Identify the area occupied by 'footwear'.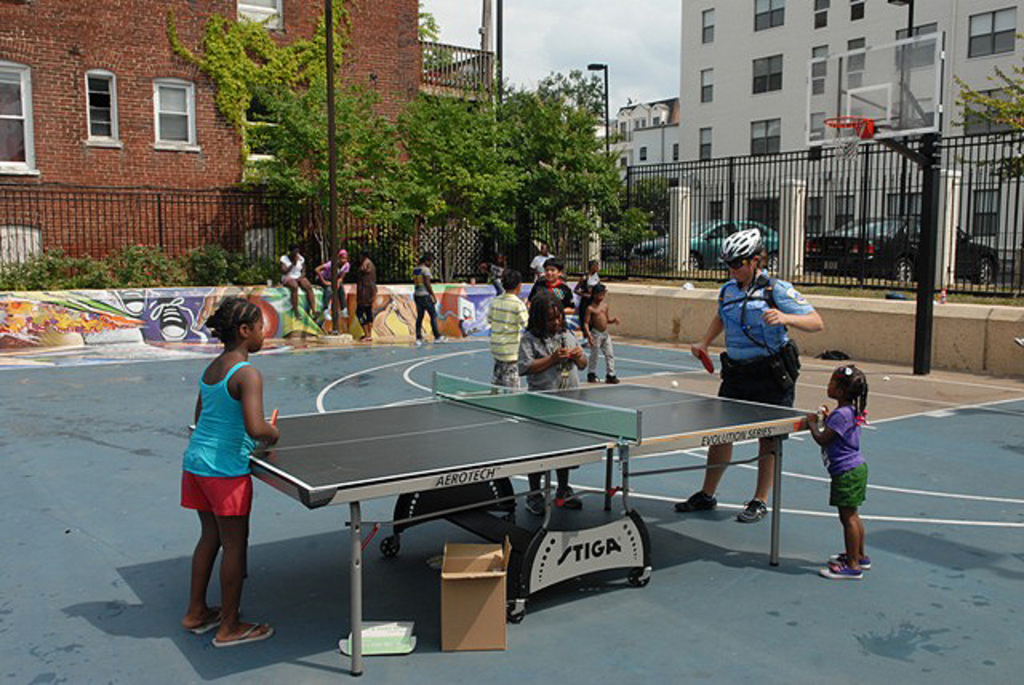
Area: locate(523, 490, 552, 517).
